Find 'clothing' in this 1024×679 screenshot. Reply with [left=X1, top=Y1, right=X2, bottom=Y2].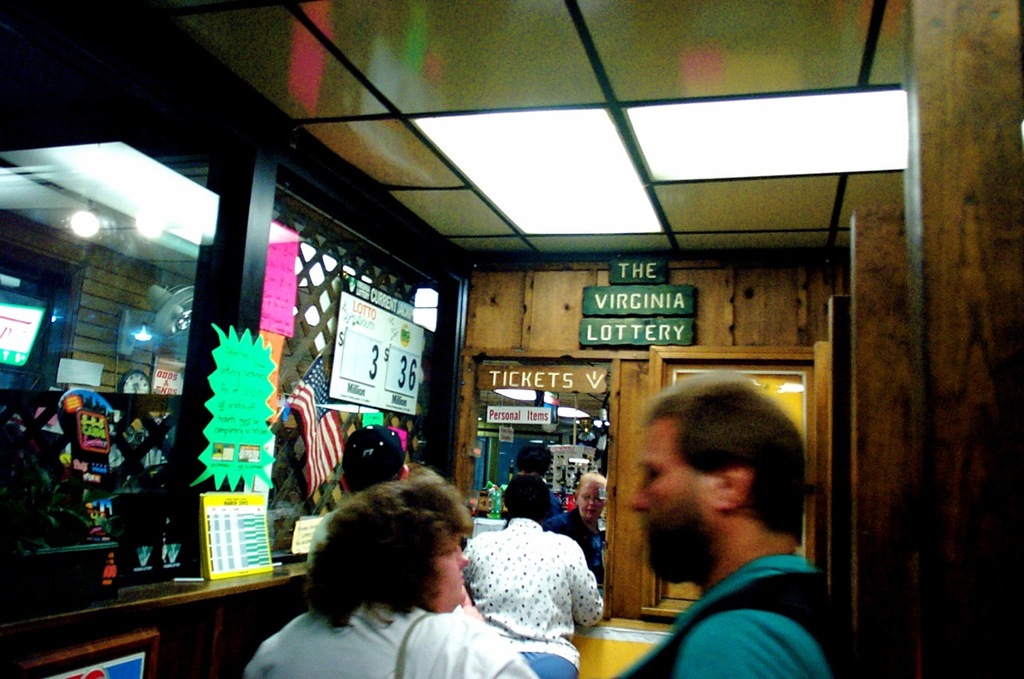
[left=546, top=503, right=608, bottom=590].
